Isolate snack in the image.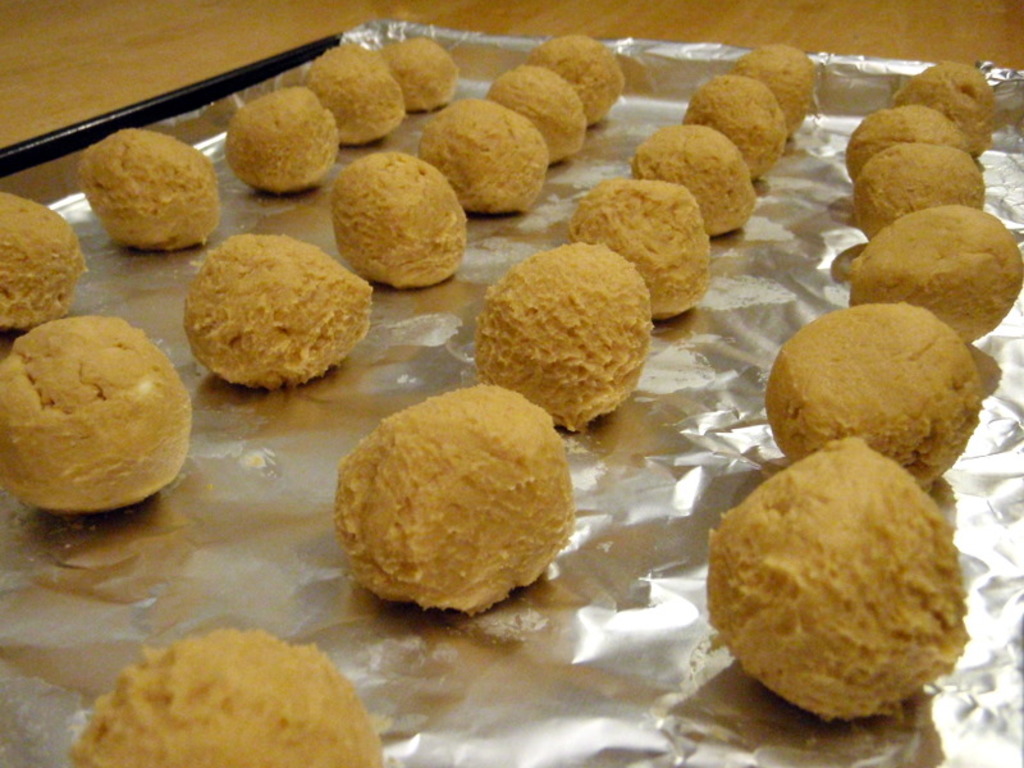
Isolated region: [481, 234, 645, 434].
